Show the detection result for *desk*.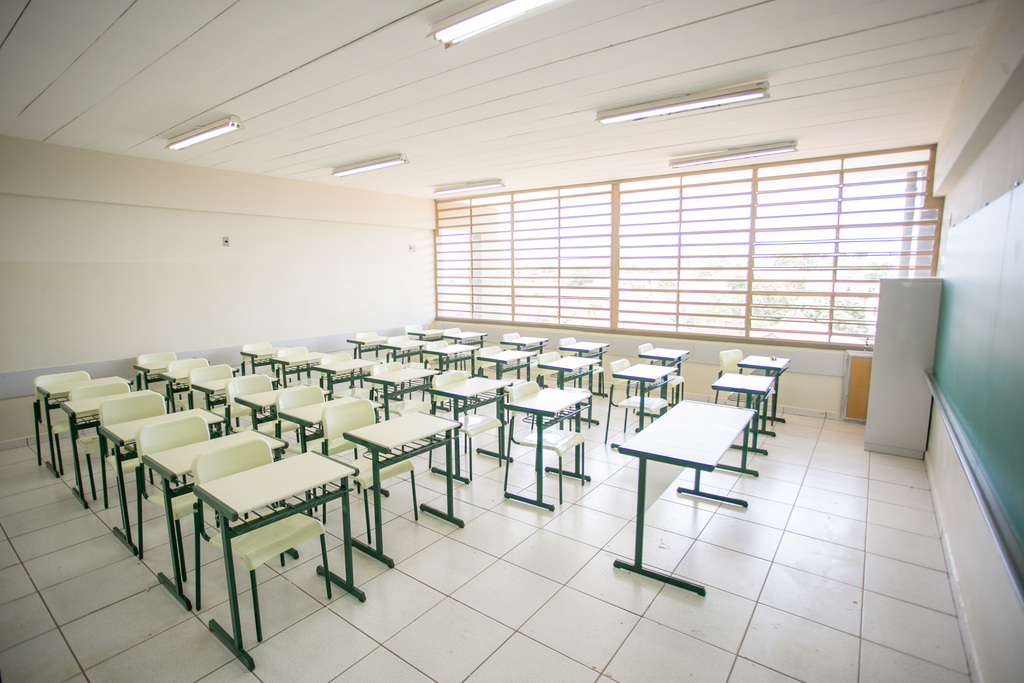
crop(535, 352, 604, 373).
